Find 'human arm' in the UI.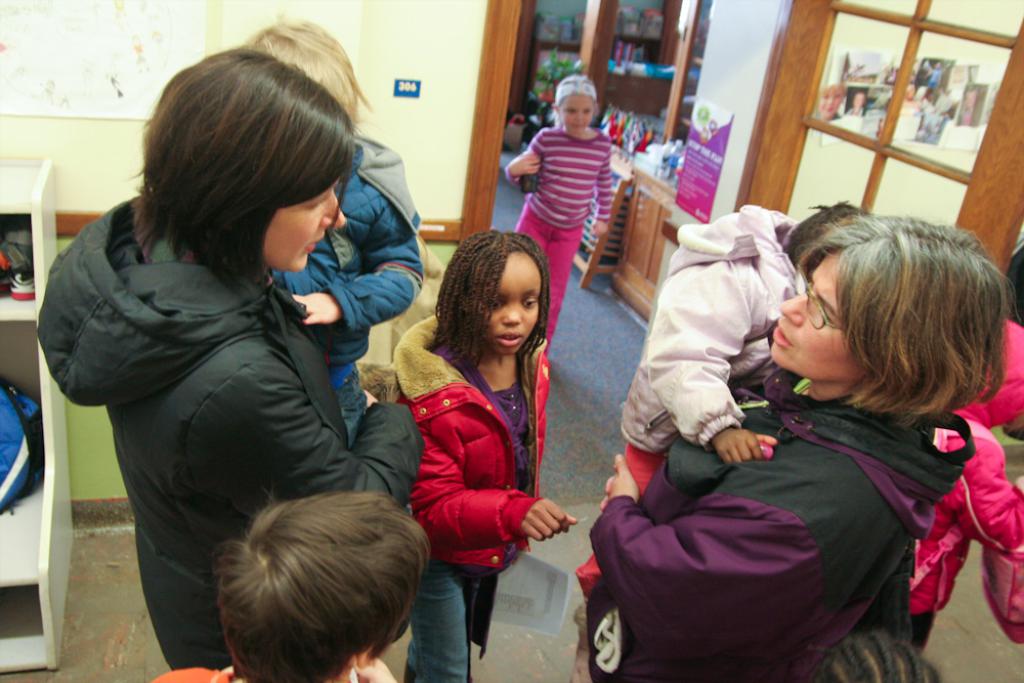
UI element at (582,438,844,640).
